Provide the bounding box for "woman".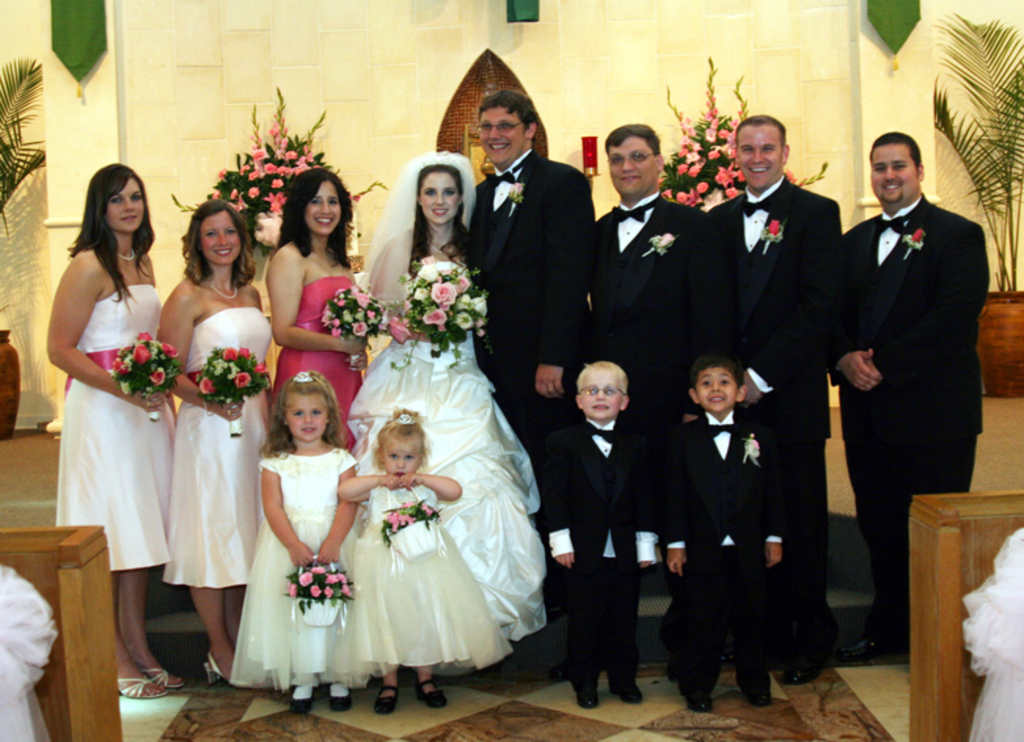
[43,159,185,704].
